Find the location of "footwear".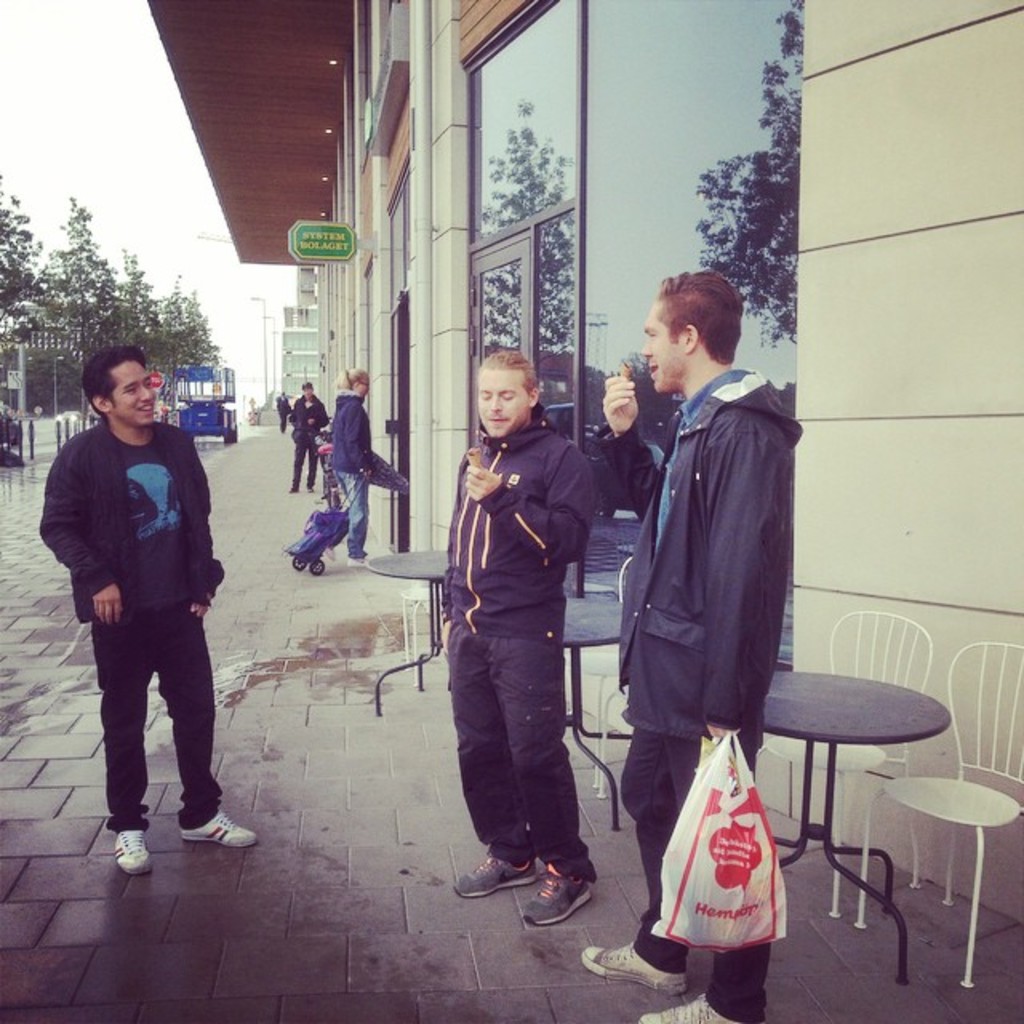
Location: <region>182, 811, 256, 848</region>.
